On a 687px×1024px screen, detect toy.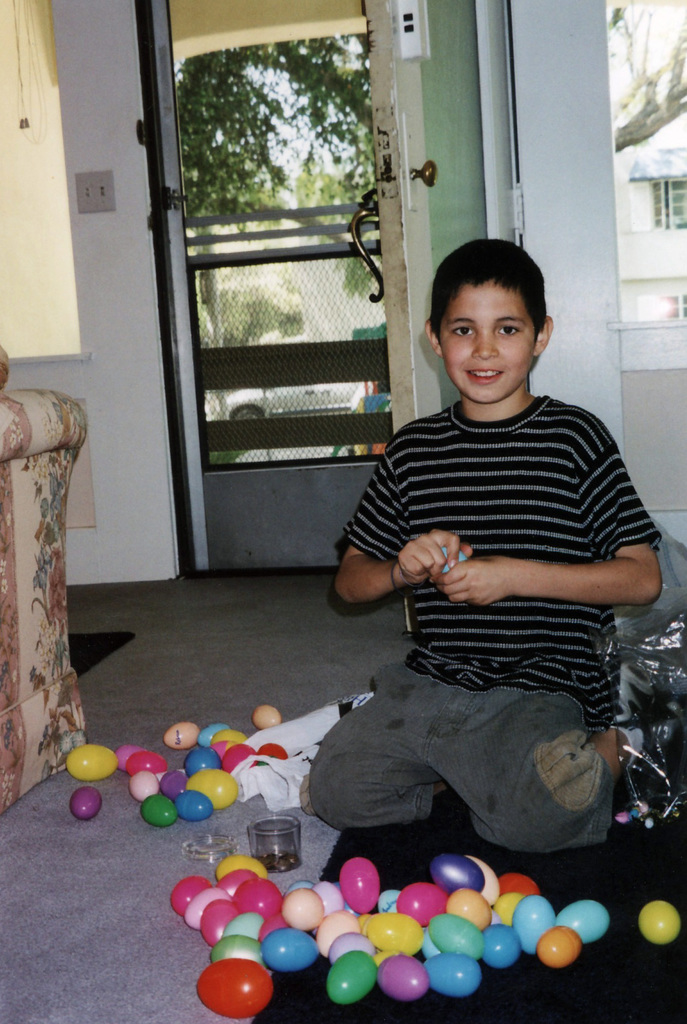
left=419, top=910, right=486, bottom=961.
